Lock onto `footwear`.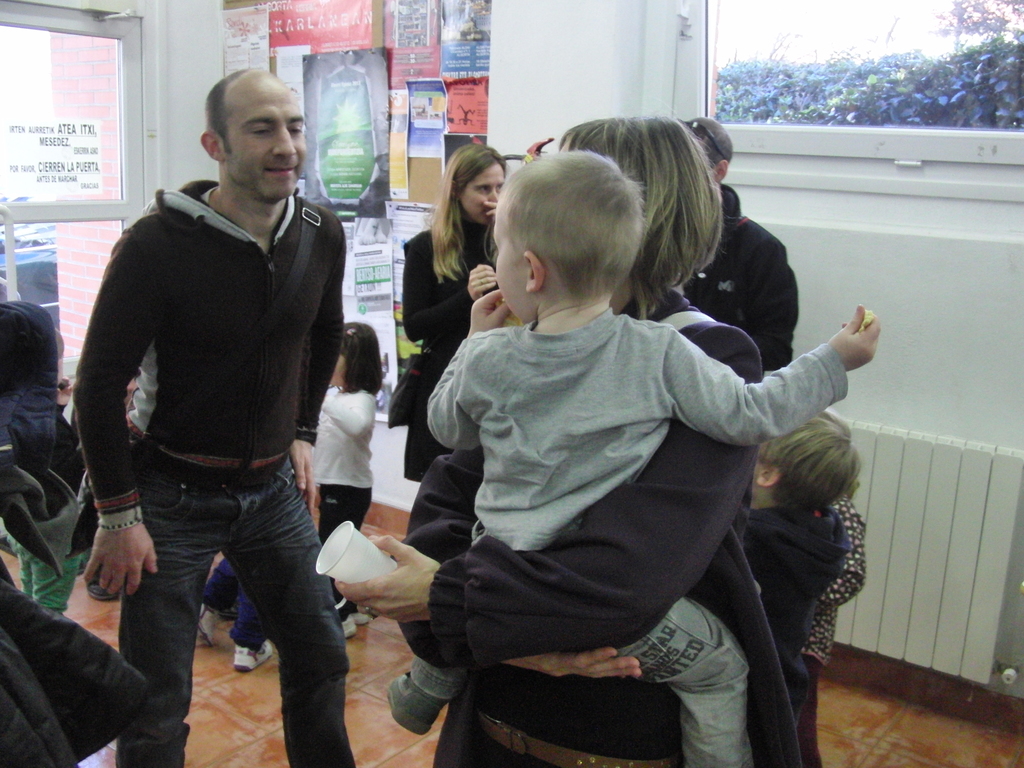
Locked: <region>341, 612, 361, 637</region>.
